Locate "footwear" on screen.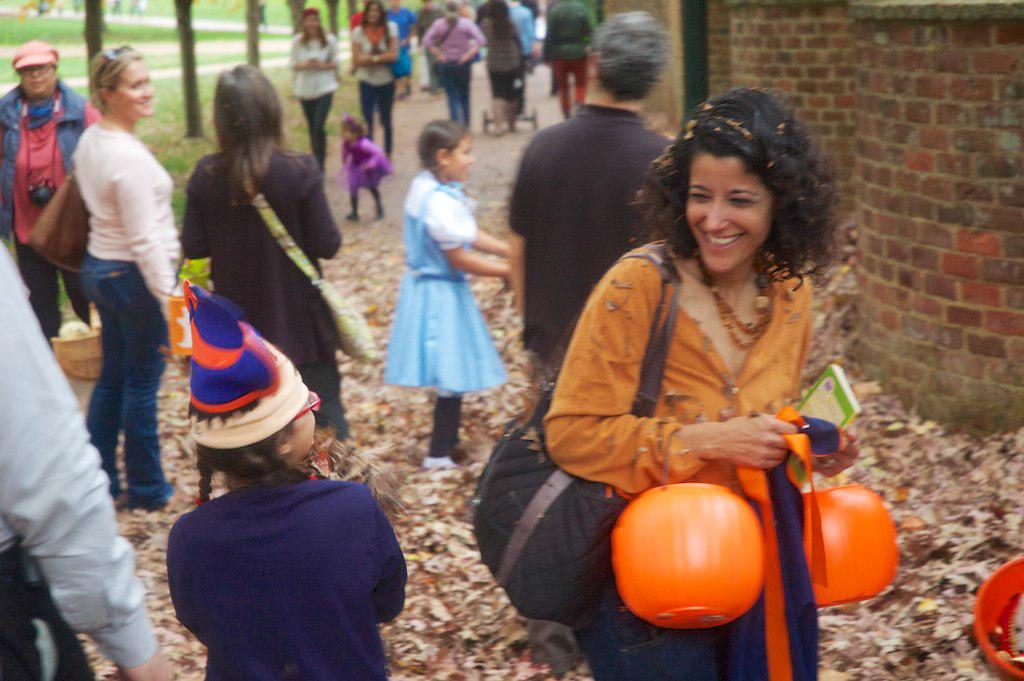
On screen at region(136, 496, 204, 511).
